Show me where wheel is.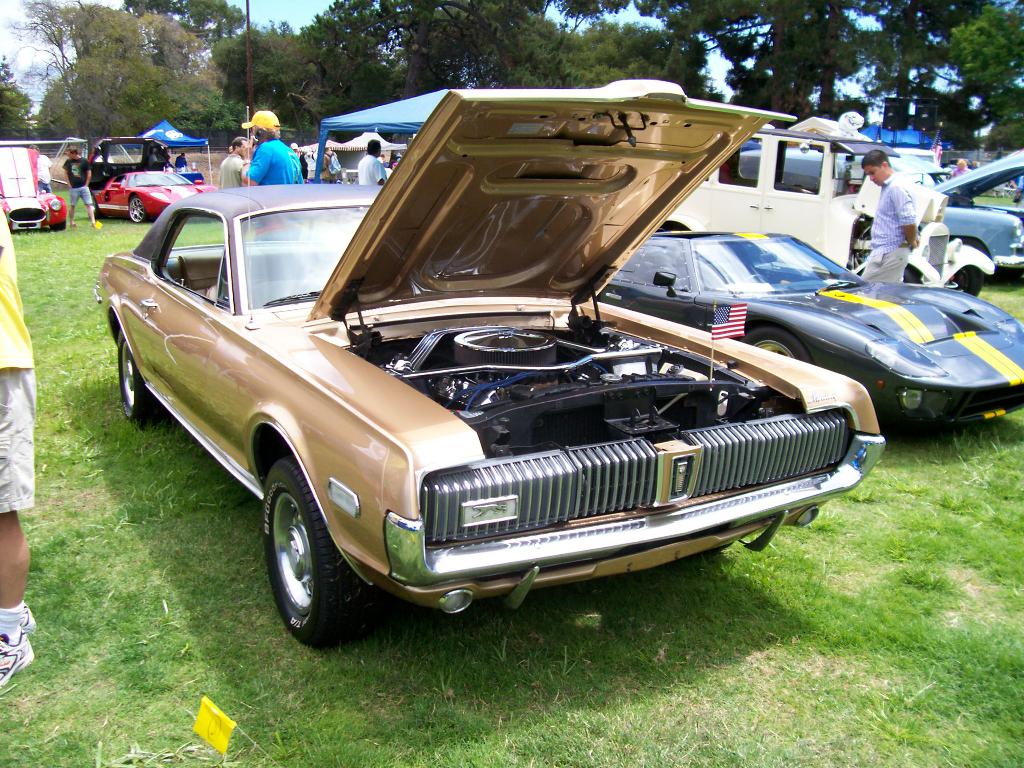
wheel is at l=746, t=321, r=806, b=365.
